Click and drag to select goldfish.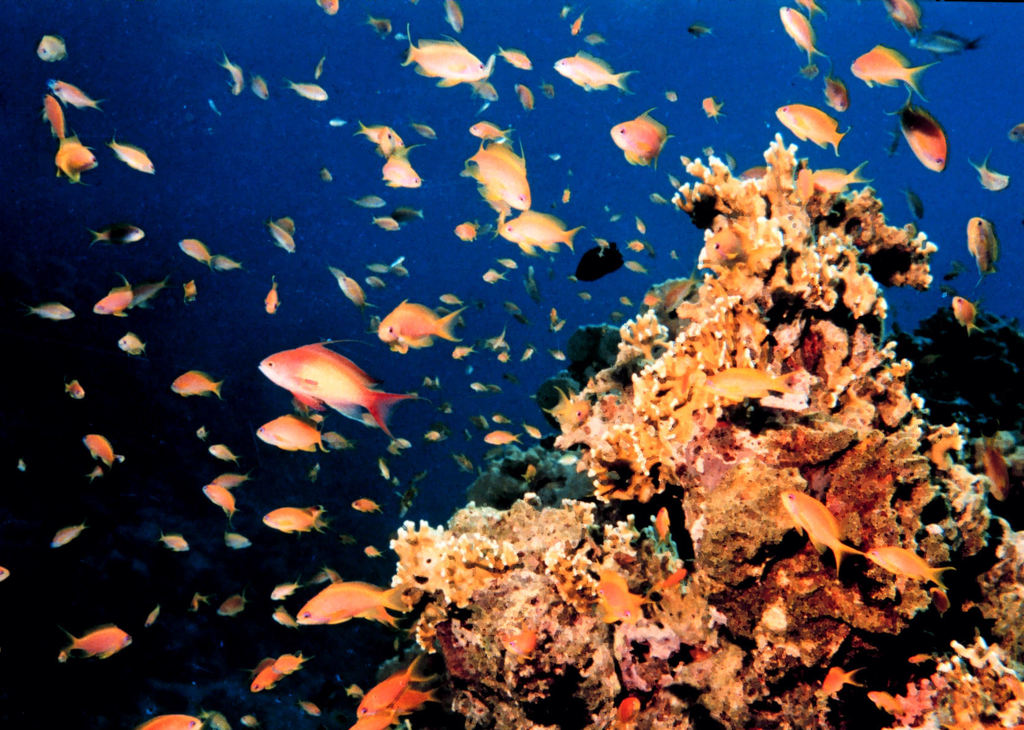
Selection: l=224, t=530, r=252, b=548.
